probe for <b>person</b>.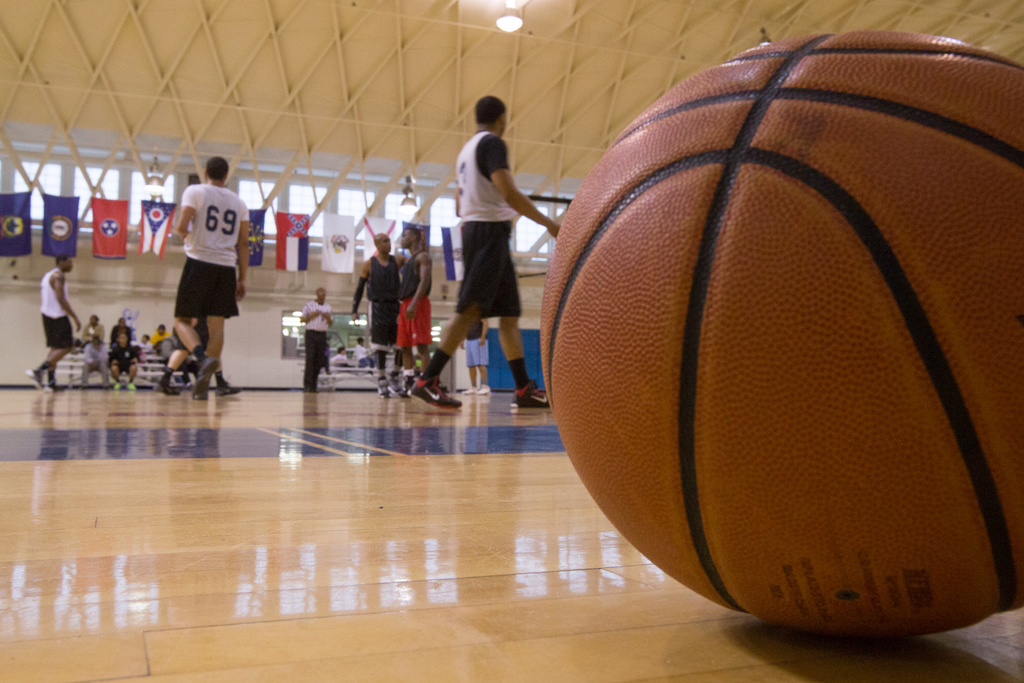
Probe result: crop(461, 317, 486, 399).
